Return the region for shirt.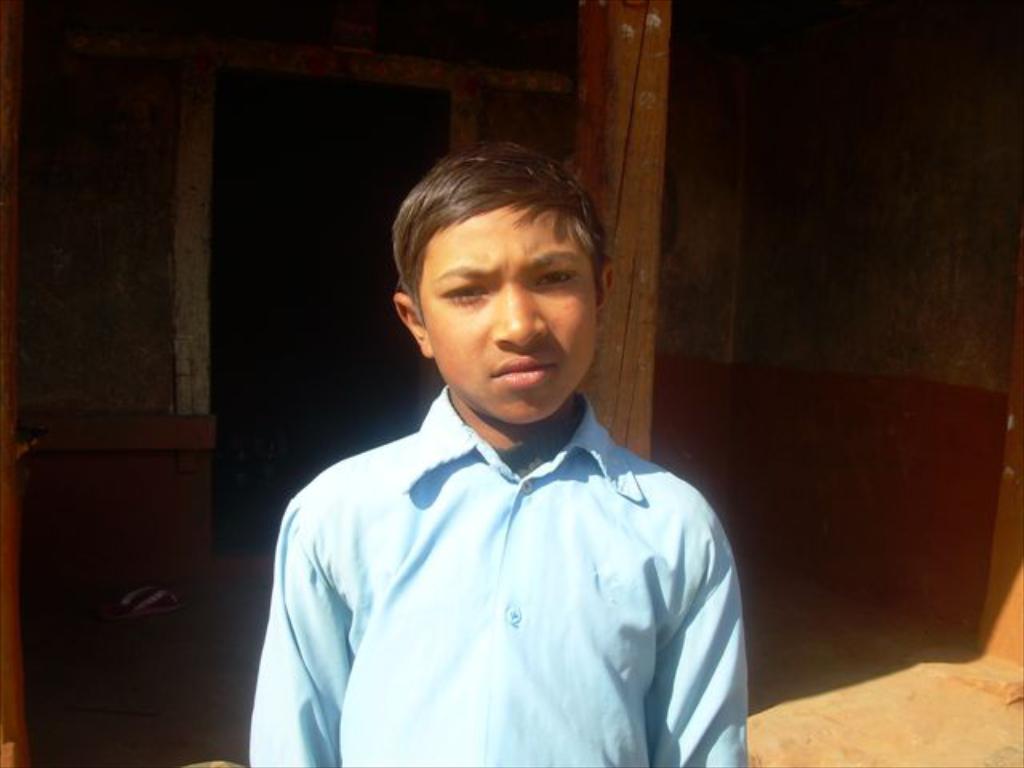
l=250, t=382, r=752, b=766.
